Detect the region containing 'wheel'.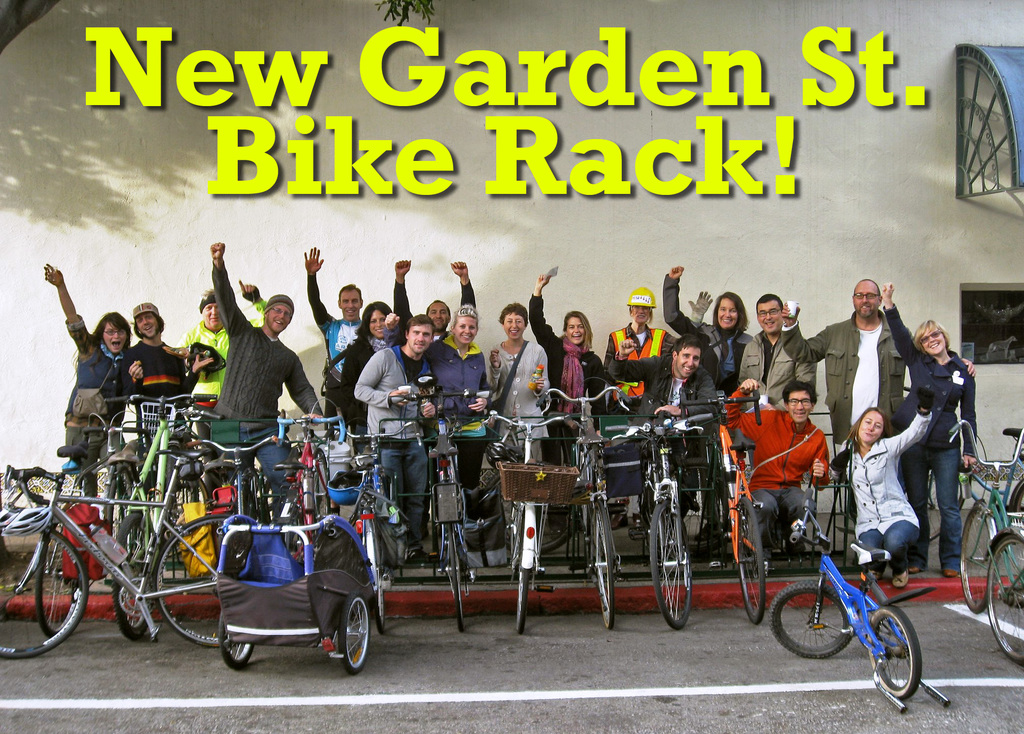
(771,583,847,660).
